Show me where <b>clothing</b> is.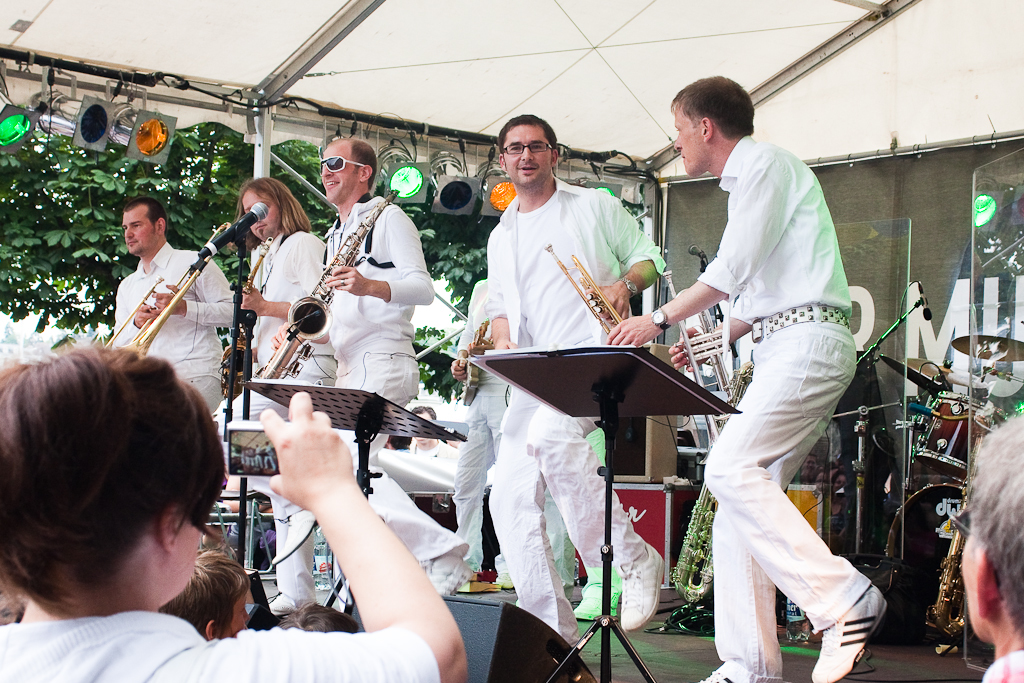
<b>clothing</b> is at <box>489,171,677,408</box>.
